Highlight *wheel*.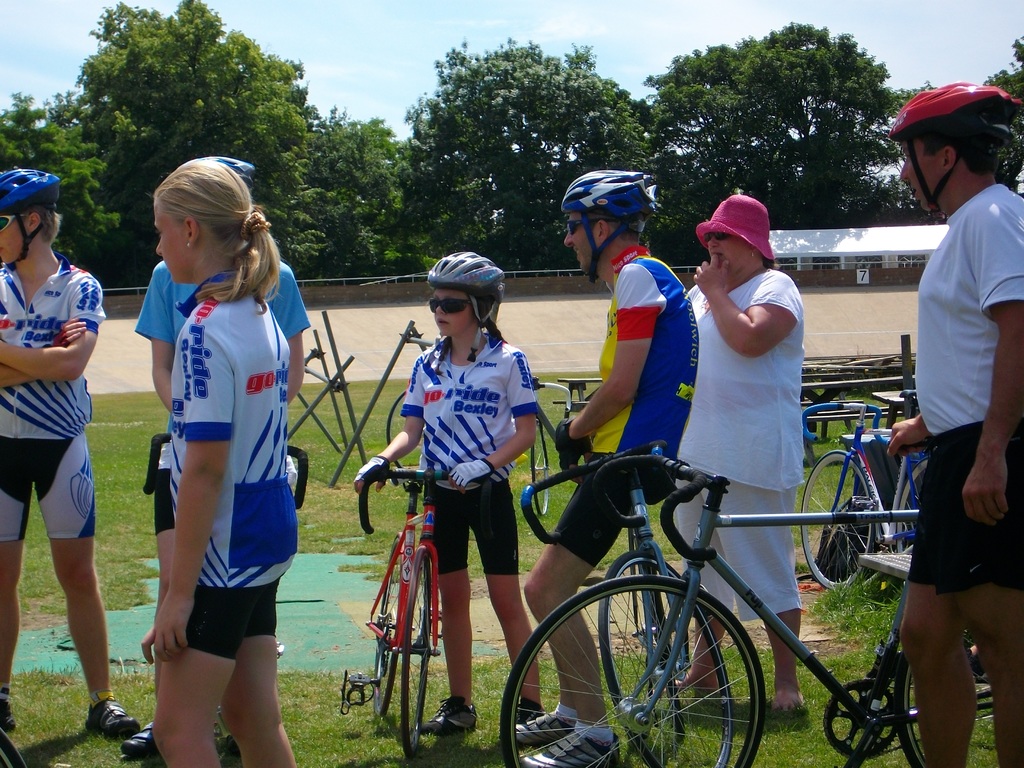
Highlighted region: bbox(598, 550, 684, 767).
